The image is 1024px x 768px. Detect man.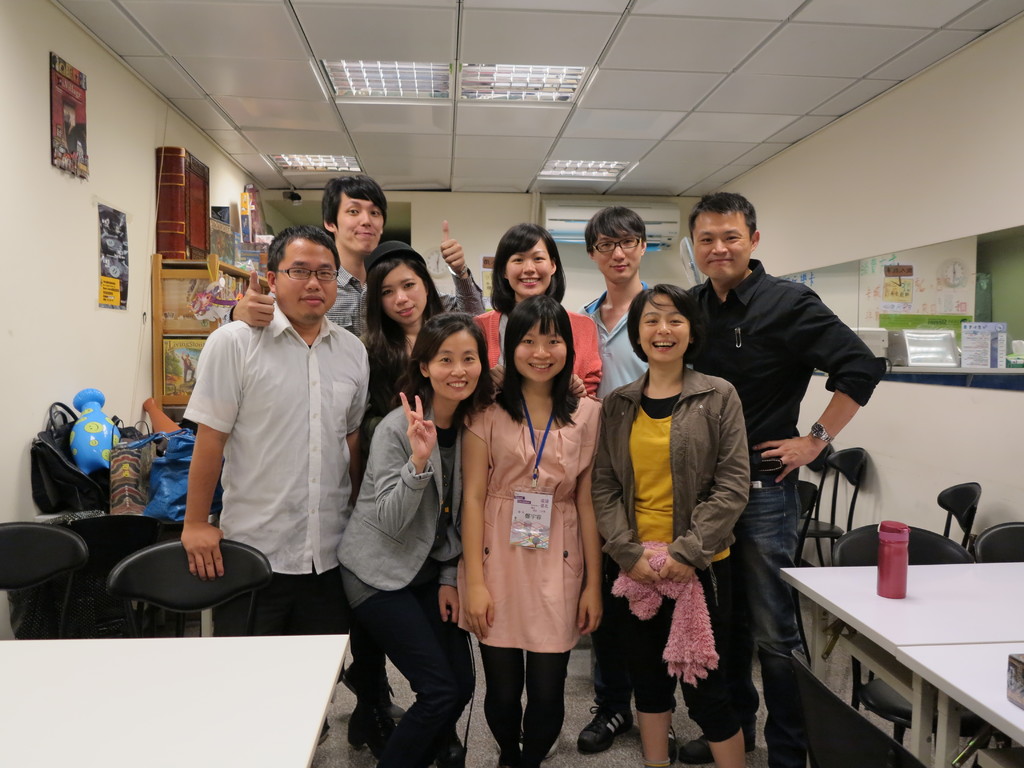
Detection: 214 177 485 351.
